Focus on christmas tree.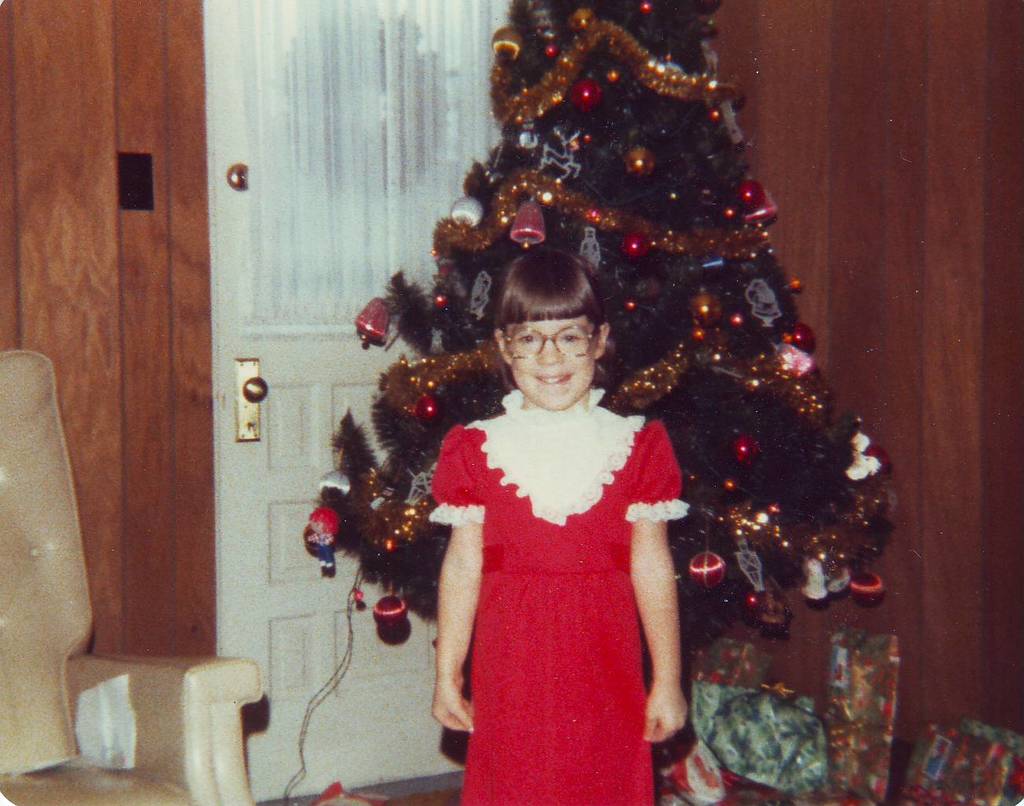
Focused at [293, 0, 895, 660].
